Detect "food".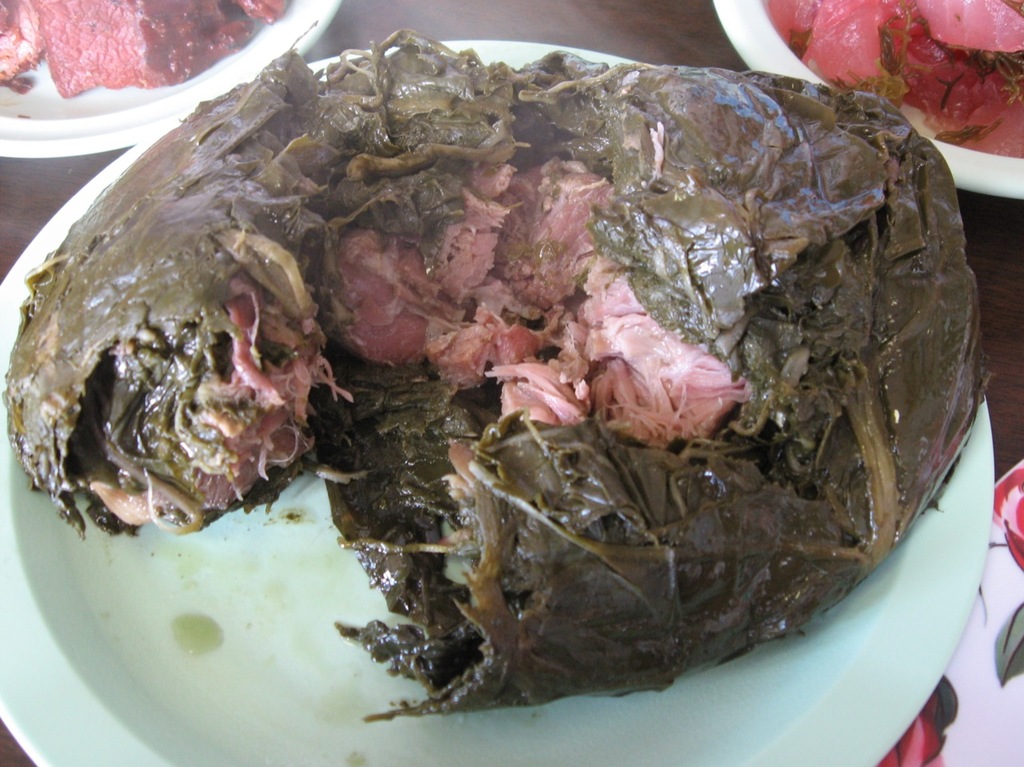
Detected at box=[762, 0, 1023, 156].
